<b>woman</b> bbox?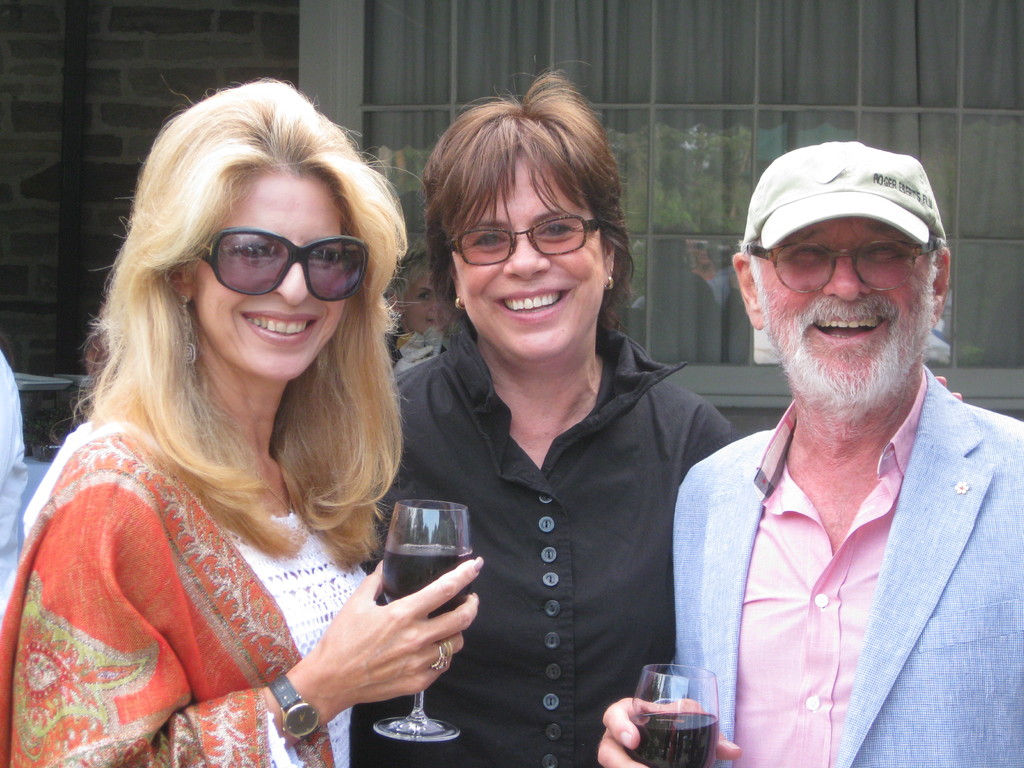
select_region(14, 91, 462, 767)
